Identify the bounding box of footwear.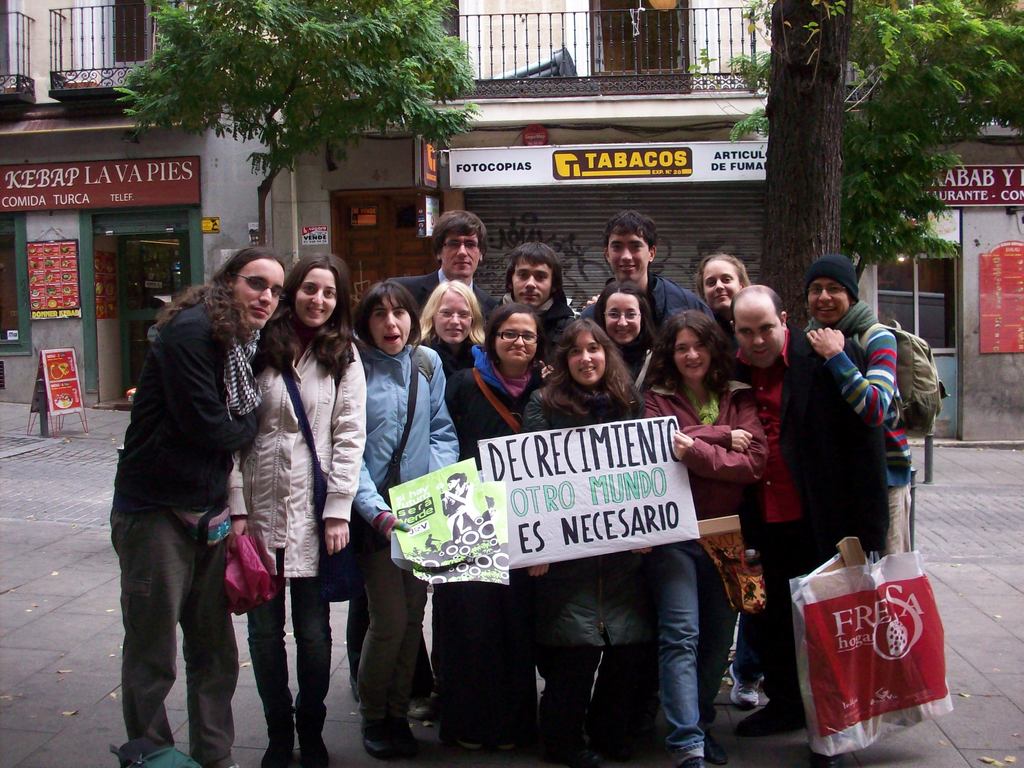
396 722 422 764.
